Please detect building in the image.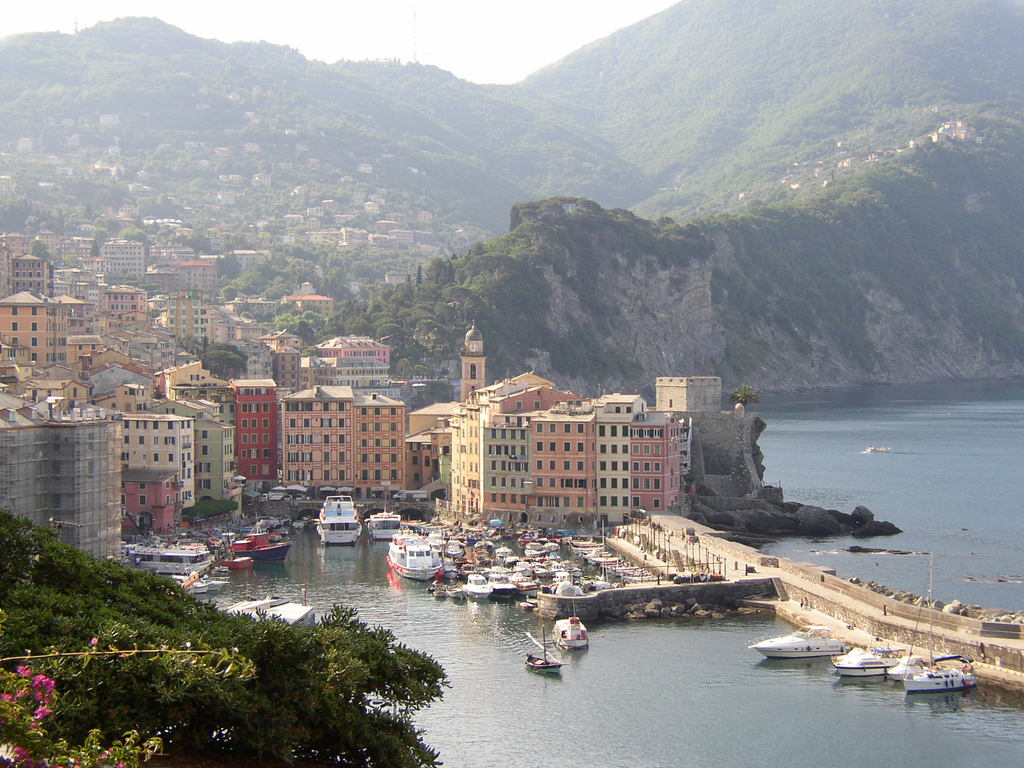
x1=48 y1=239 x2=90 y2=262.
